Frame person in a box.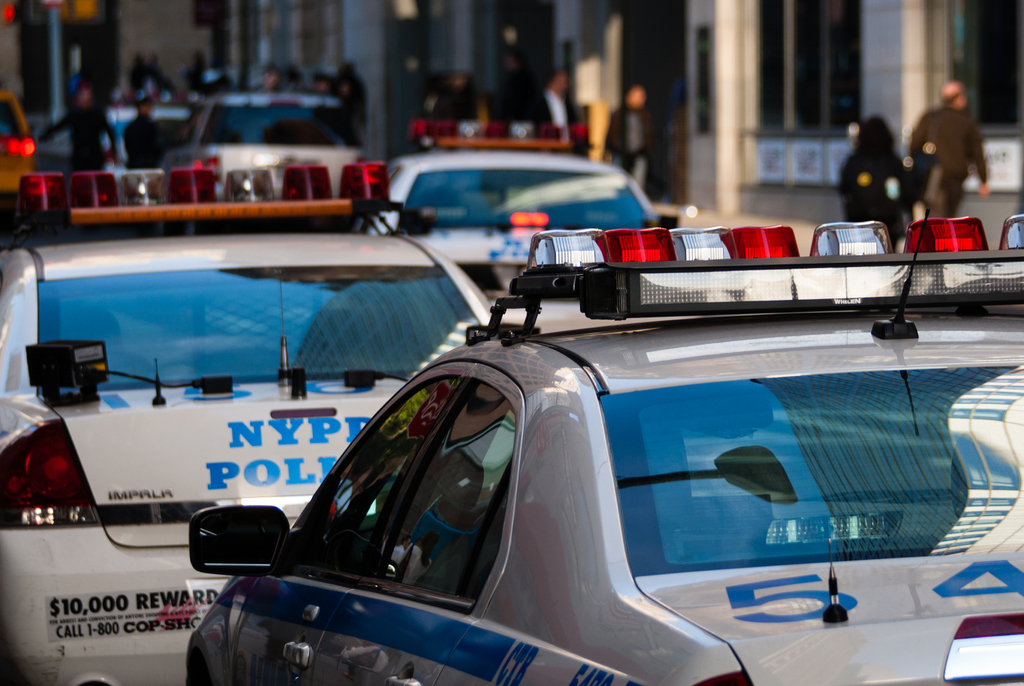
(532, 59, 585, 143).
